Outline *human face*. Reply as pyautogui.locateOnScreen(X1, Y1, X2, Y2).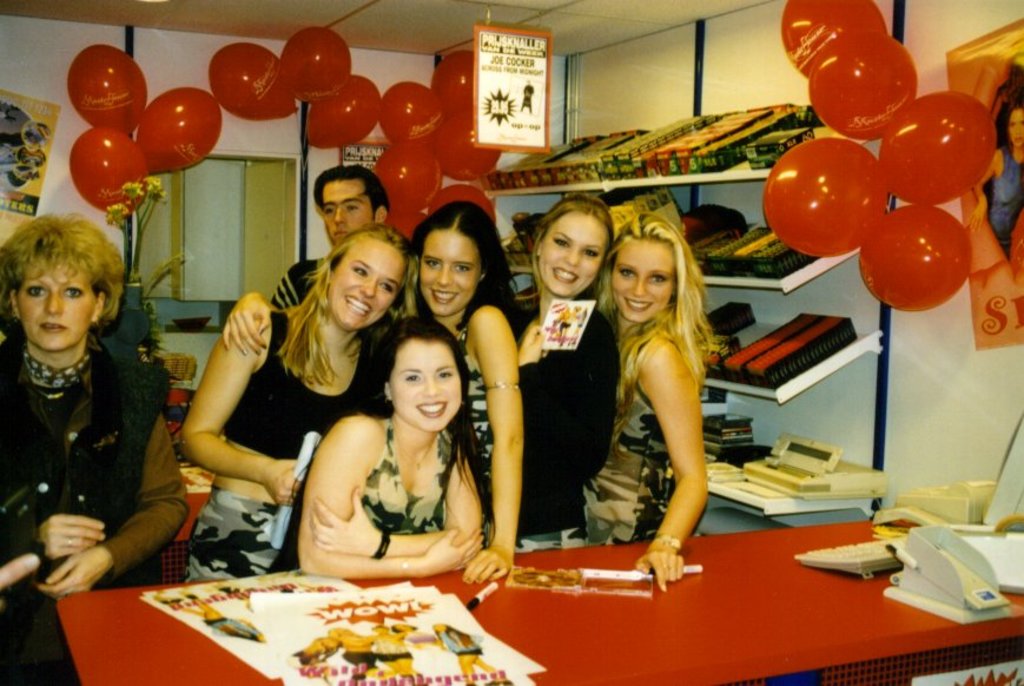
pyautogui.locateOnScreen(323, 179, 371, 238).
